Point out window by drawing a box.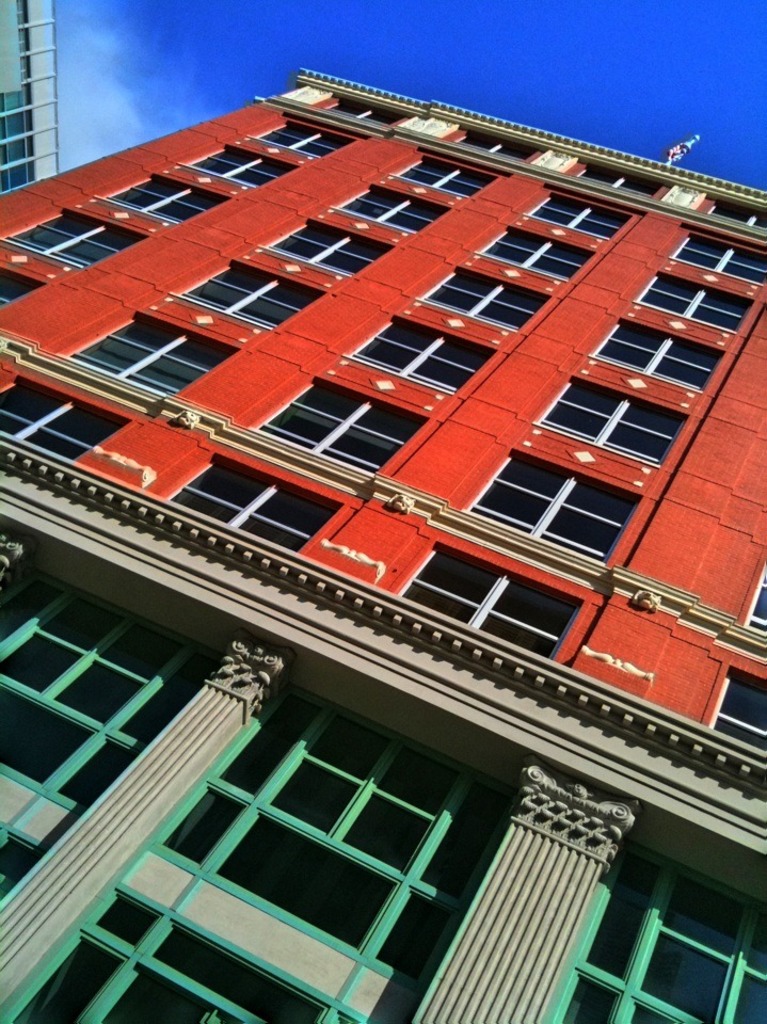
rect(492, 214, 589, 291).
